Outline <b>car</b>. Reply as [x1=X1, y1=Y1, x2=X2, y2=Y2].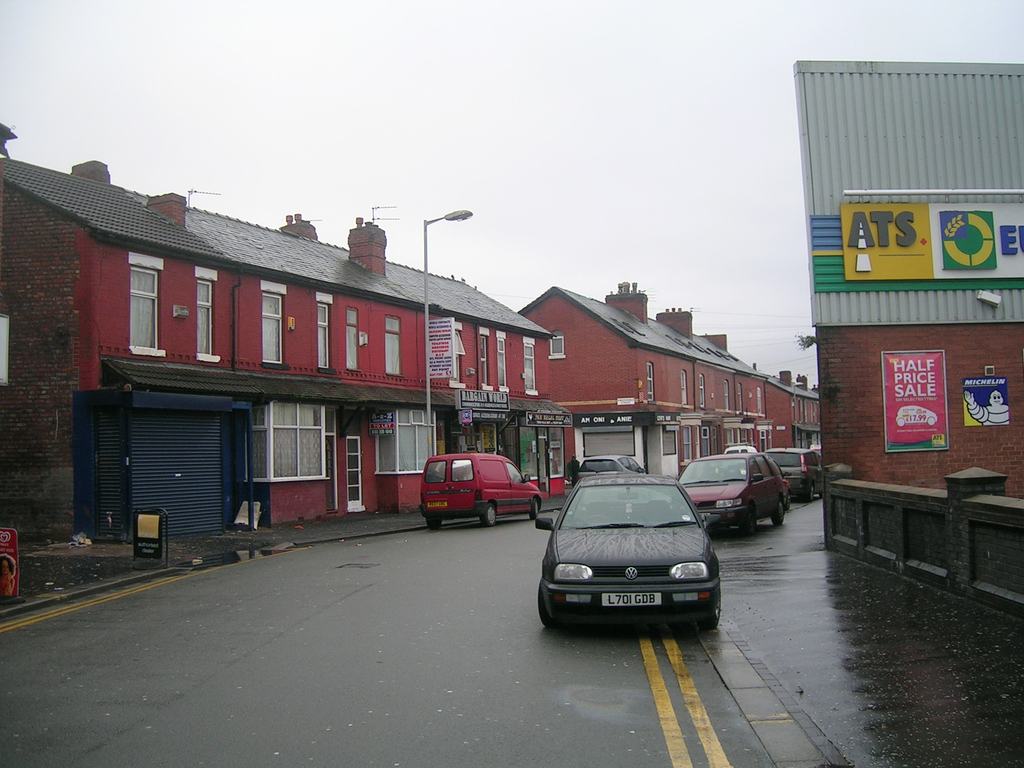
[x1=764, y1=444, x2=824, y2=507].
